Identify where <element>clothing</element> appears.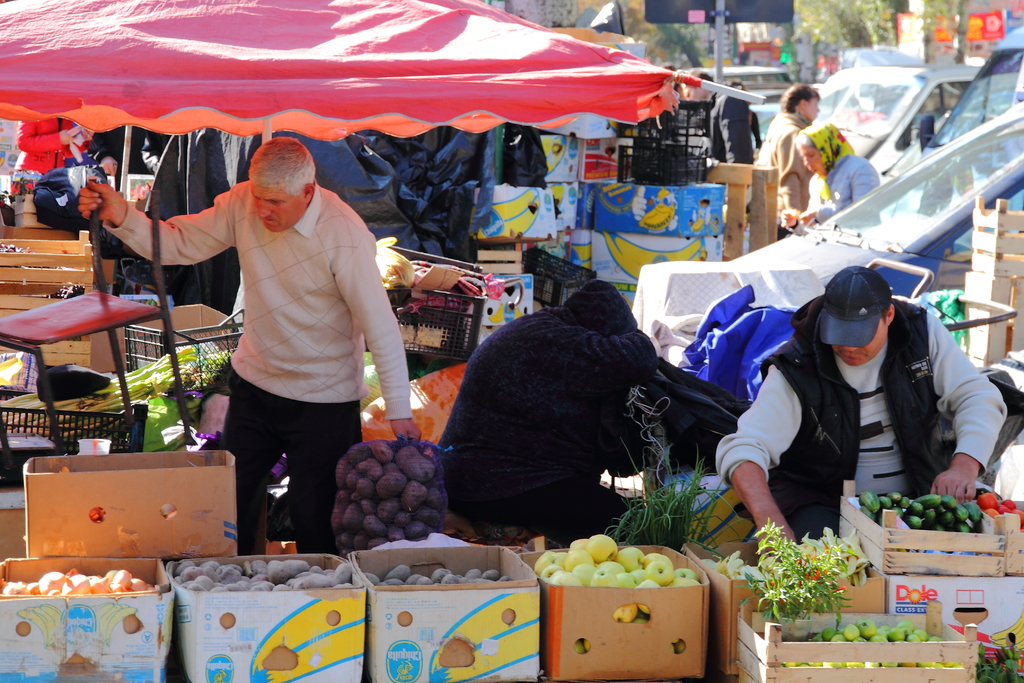
Appears at 787:150:881:238.
